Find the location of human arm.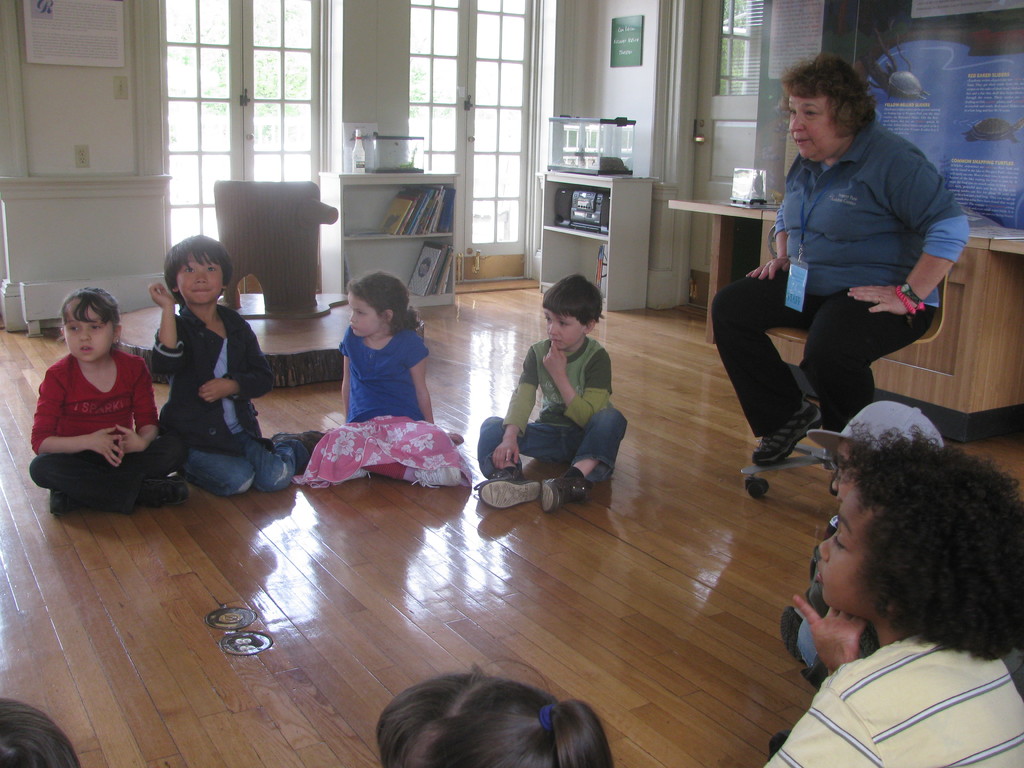
Location: bbox=(766, 681, 883, 767).
